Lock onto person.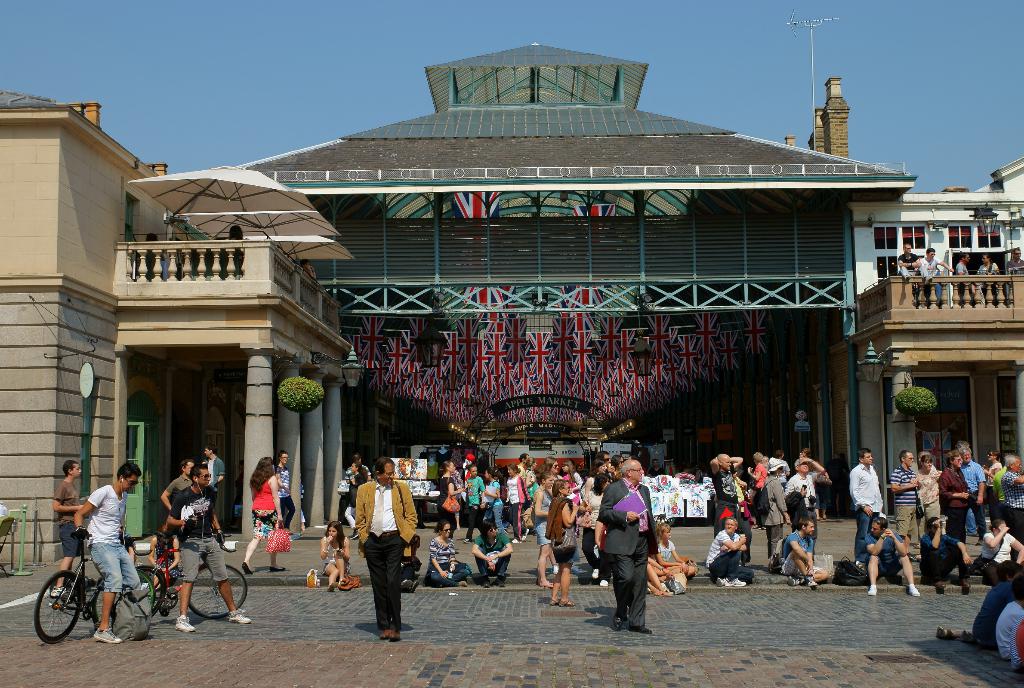
Locked: [left=598, top=461, right=652, bottom=638].
